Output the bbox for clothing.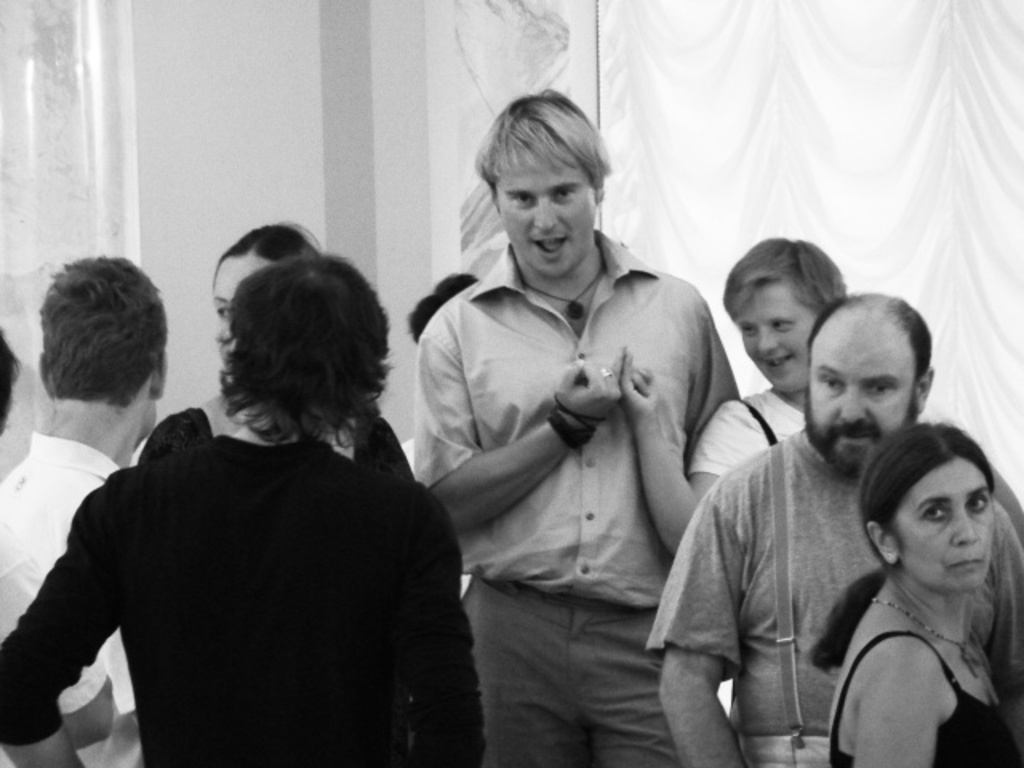
[left=410, top=226, right=742, bottom=766].
